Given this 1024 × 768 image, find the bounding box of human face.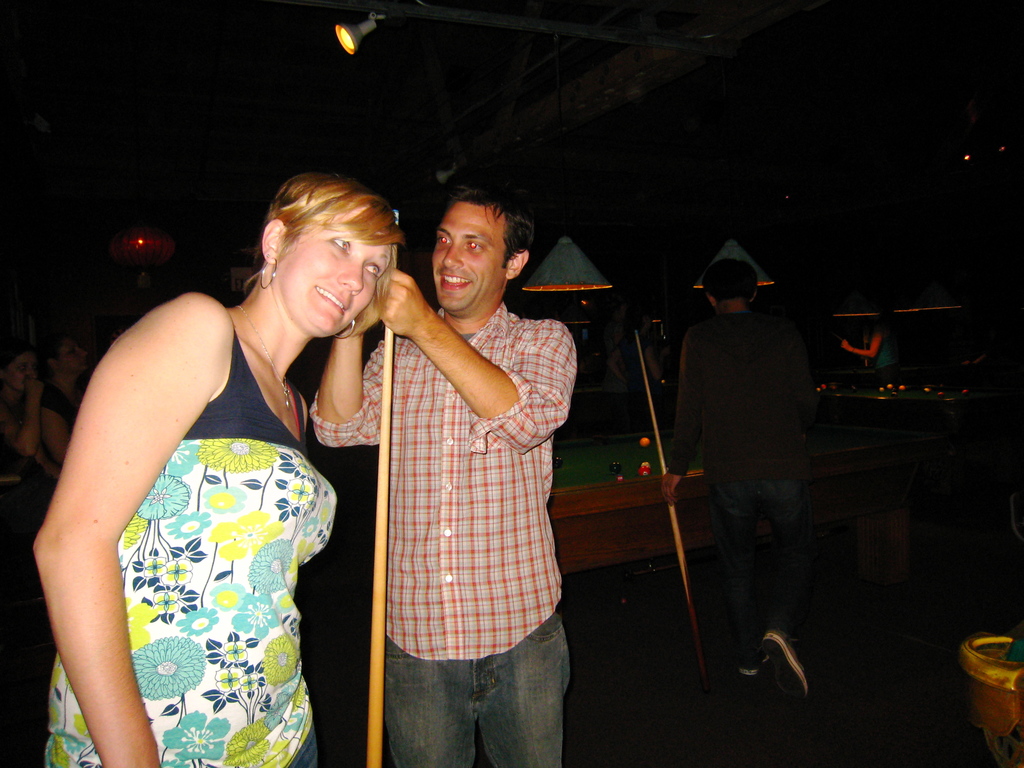
(x1=431, y1=198, x2=509, y2=315).
